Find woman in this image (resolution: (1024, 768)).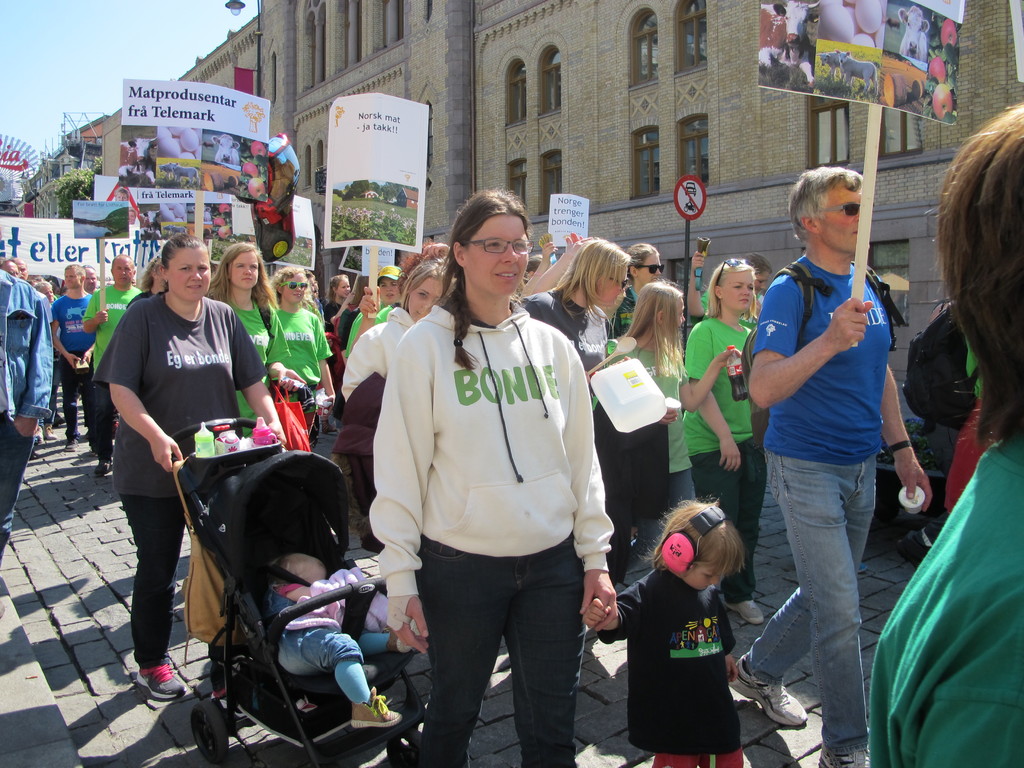
bbox(351, 202, 611, 767).
